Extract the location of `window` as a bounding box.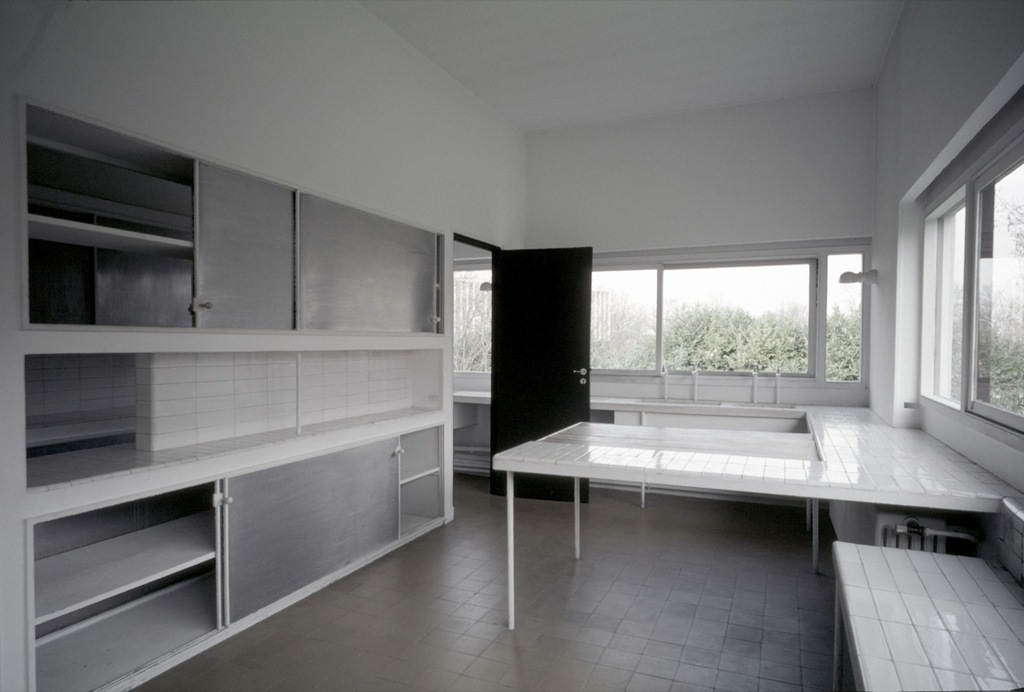
909, 79, 1023, 506.
